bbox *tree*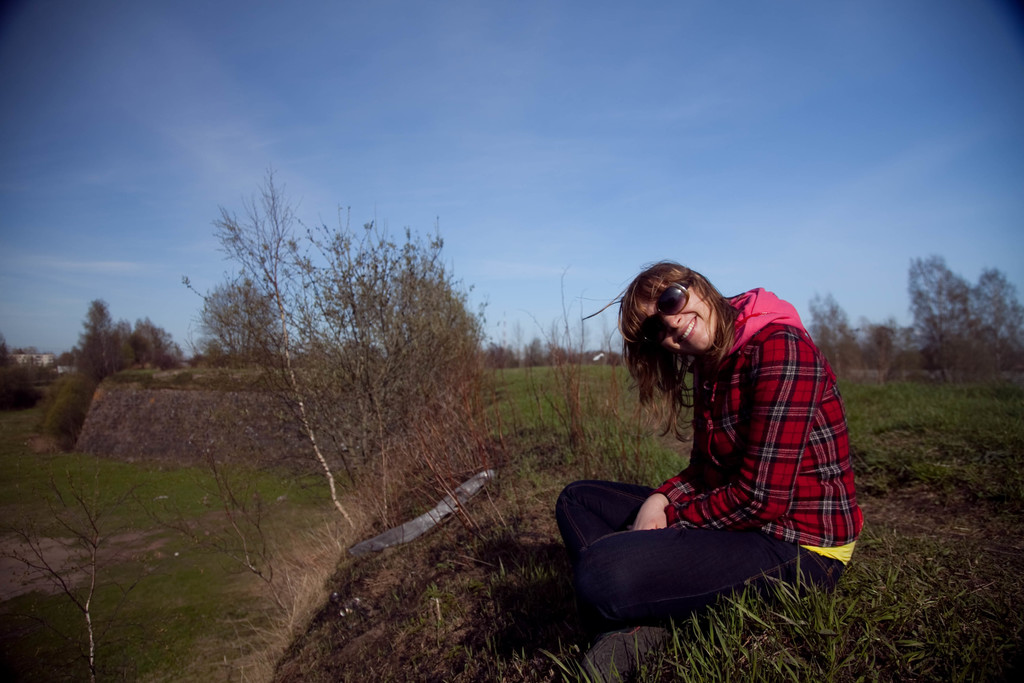
(left=117, top=313, right=191, bottom=374)
